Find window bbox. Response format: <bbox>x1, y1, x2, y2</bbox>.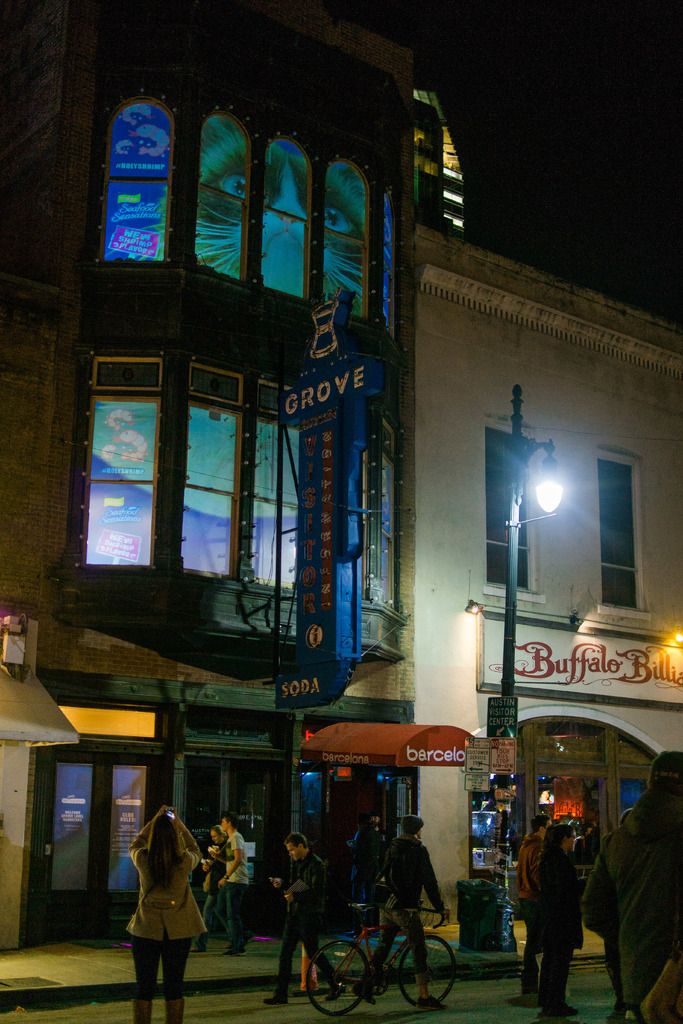
<bbox>373, 460, 397, 596</bbox>.
